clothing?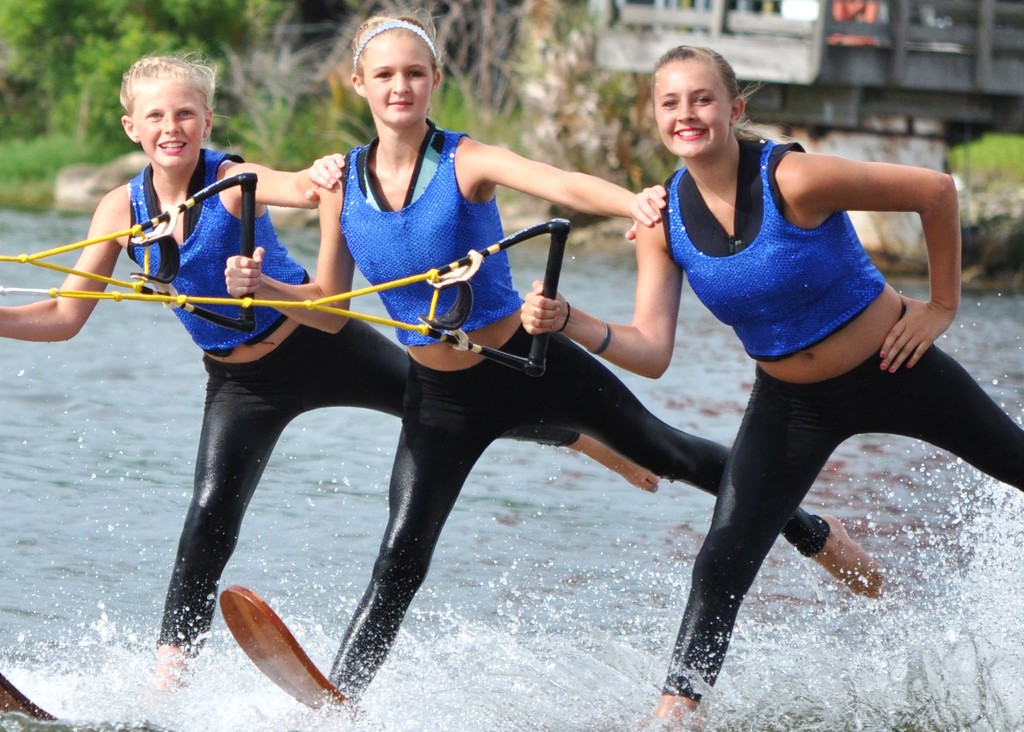
l=656, t=132, r=1023, b=699
